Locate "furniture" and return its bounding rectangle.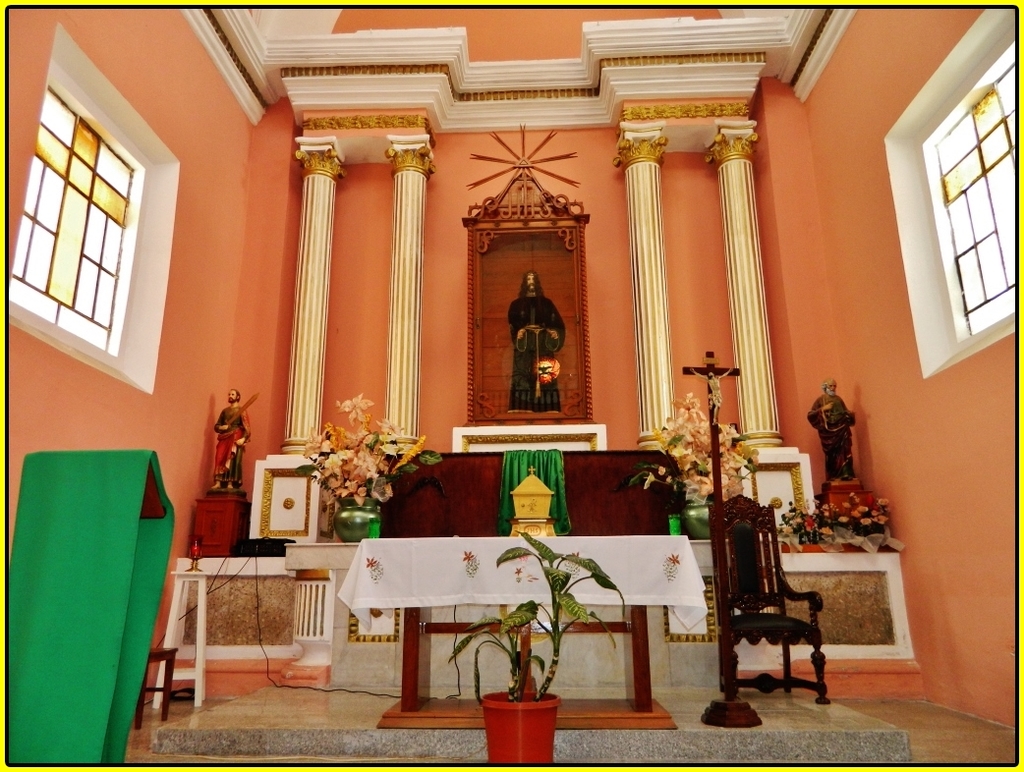
[704,491,828,702].
